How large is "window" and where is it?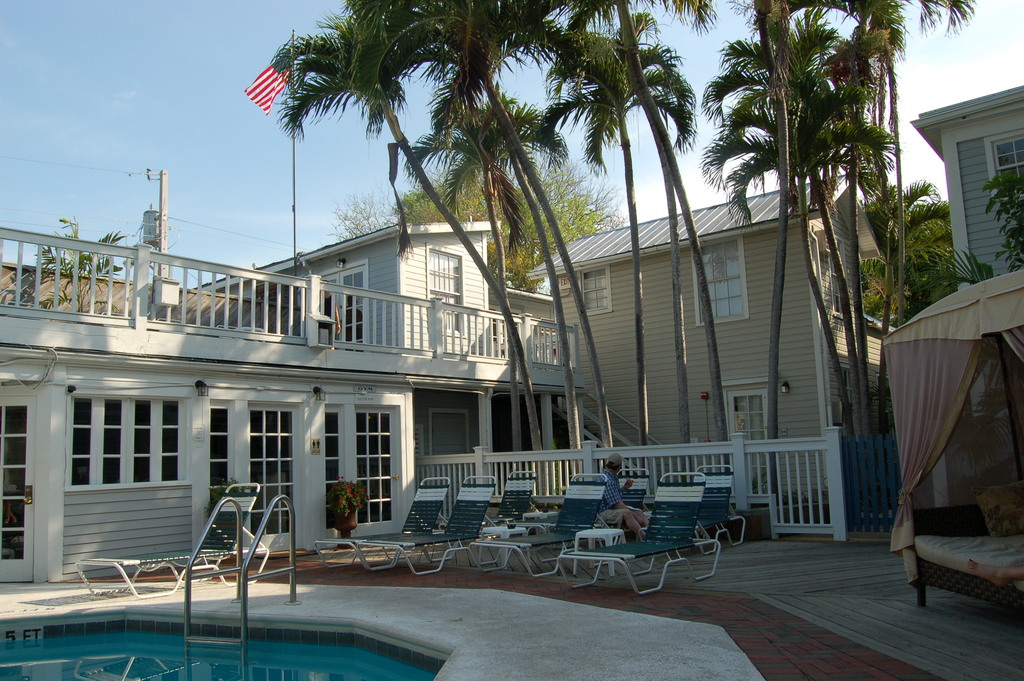
Bounding box: BBox(0, 393, 47, 587).
